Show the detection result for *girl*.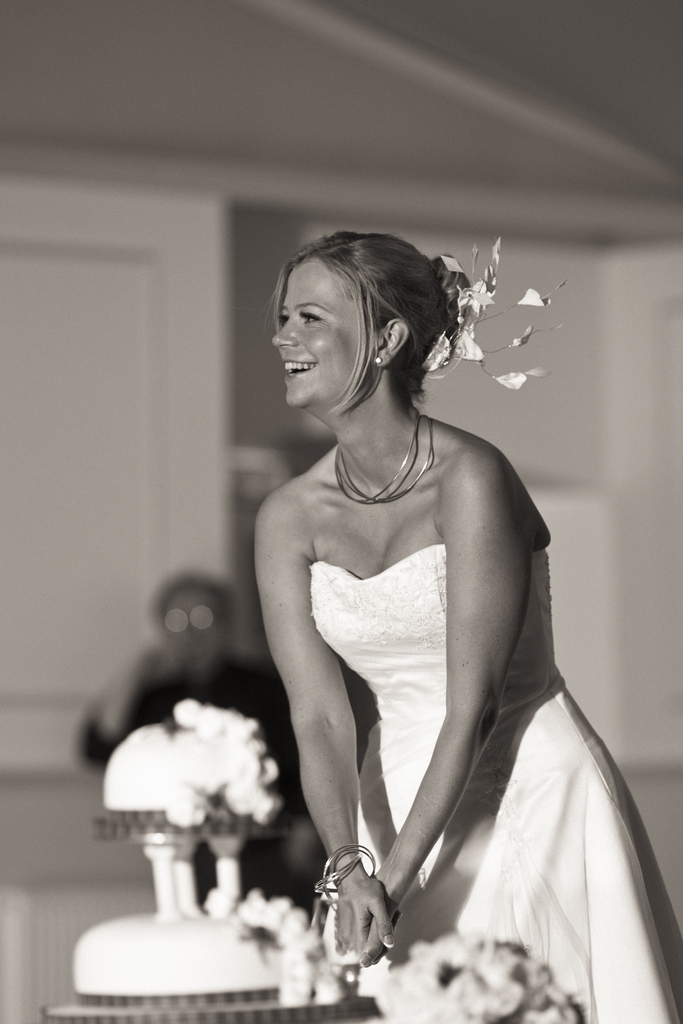
251 235 682 1019.
